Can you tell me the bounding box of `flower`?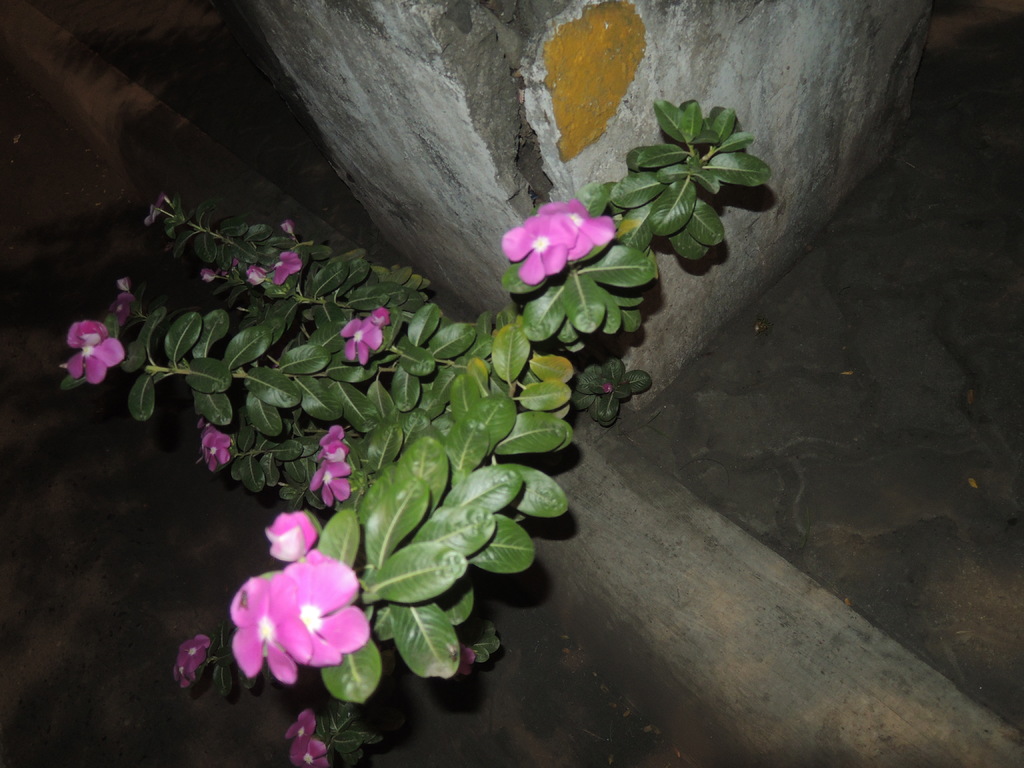
BBox(307, 460, 347, 509).
